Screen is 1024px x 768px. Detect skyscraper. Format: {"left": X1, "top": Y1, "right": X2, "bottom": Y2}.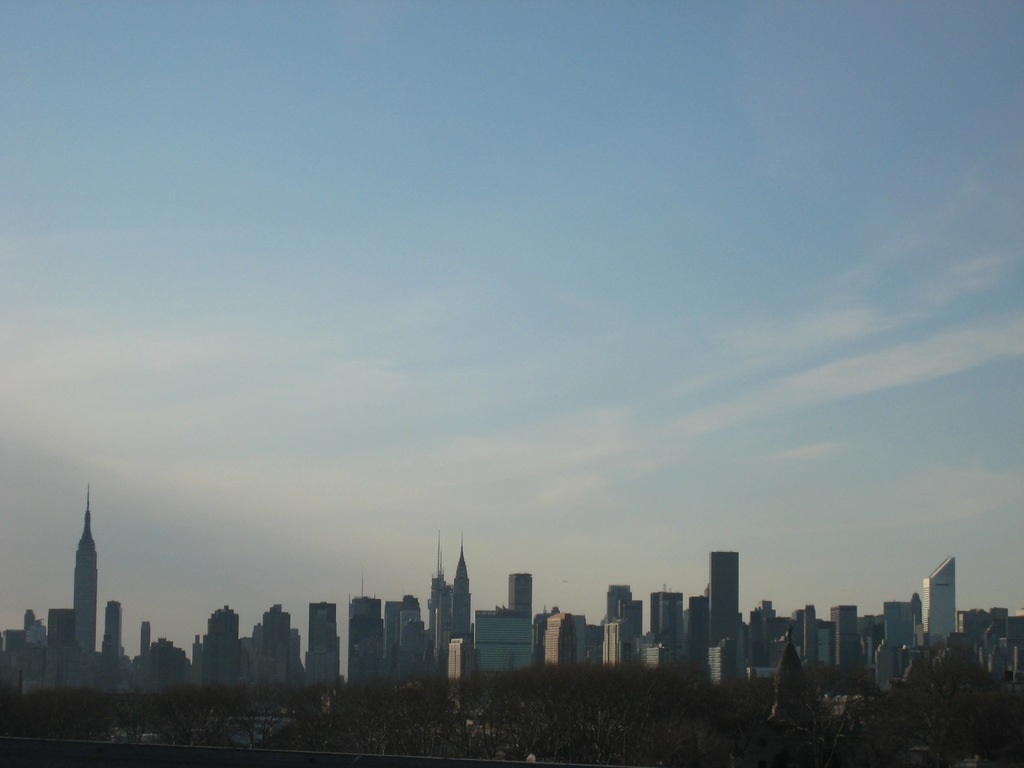
{"left": 625, "top": 600, "right": 645, "bottom": 638}.
